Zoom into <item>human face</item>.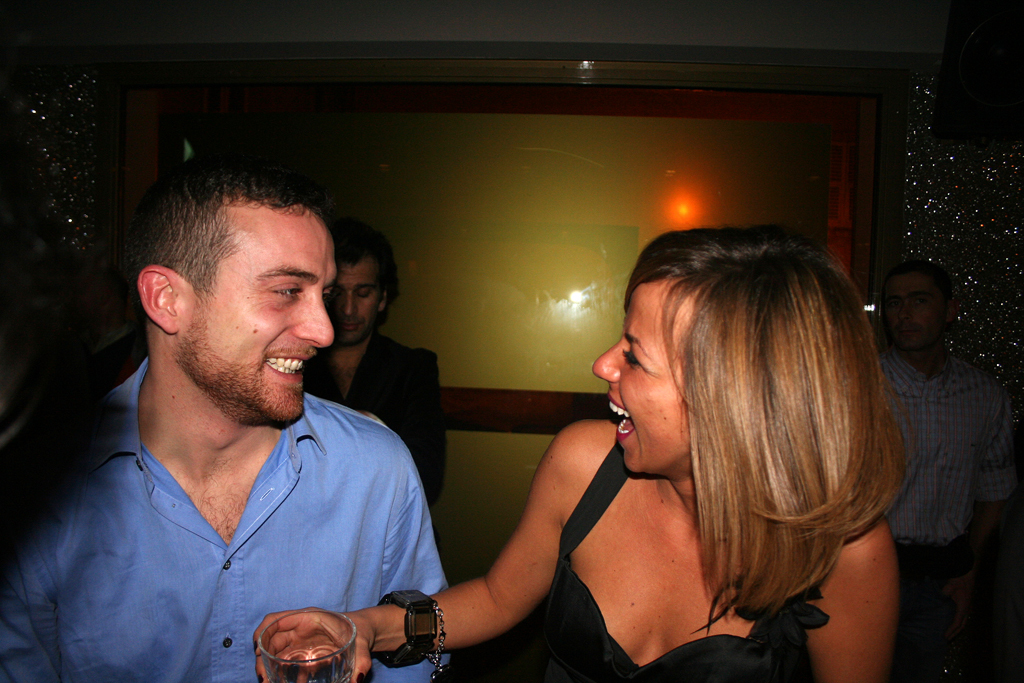
Zoom target: x1=334 y1=255 x2=378 y2=345.
